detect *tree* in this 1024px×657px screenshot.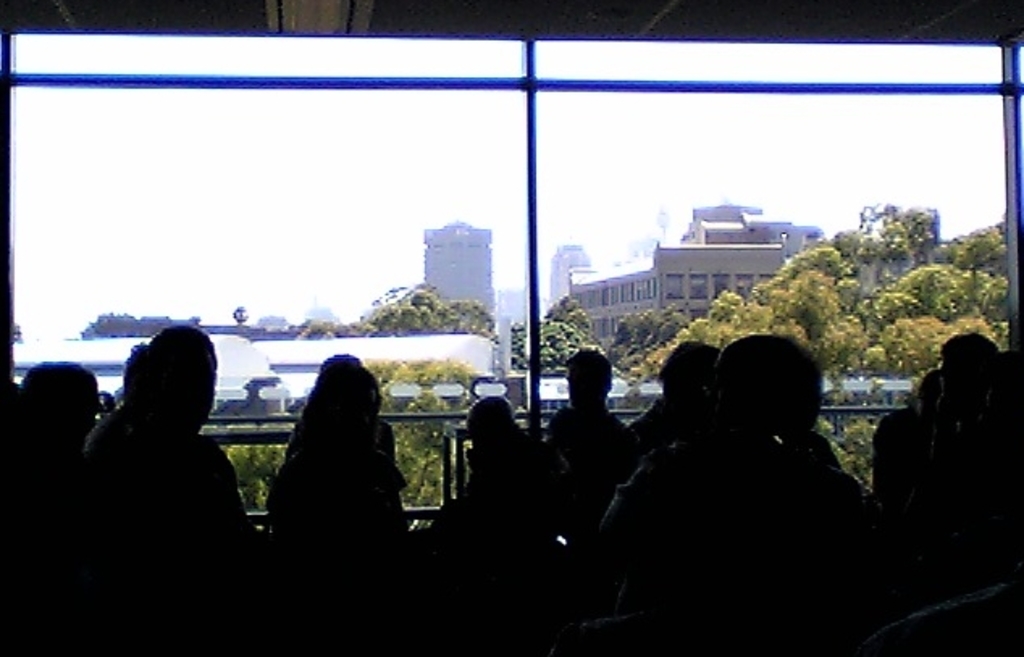
Detection: [left=225, top=299, right=249, bottom=324].
